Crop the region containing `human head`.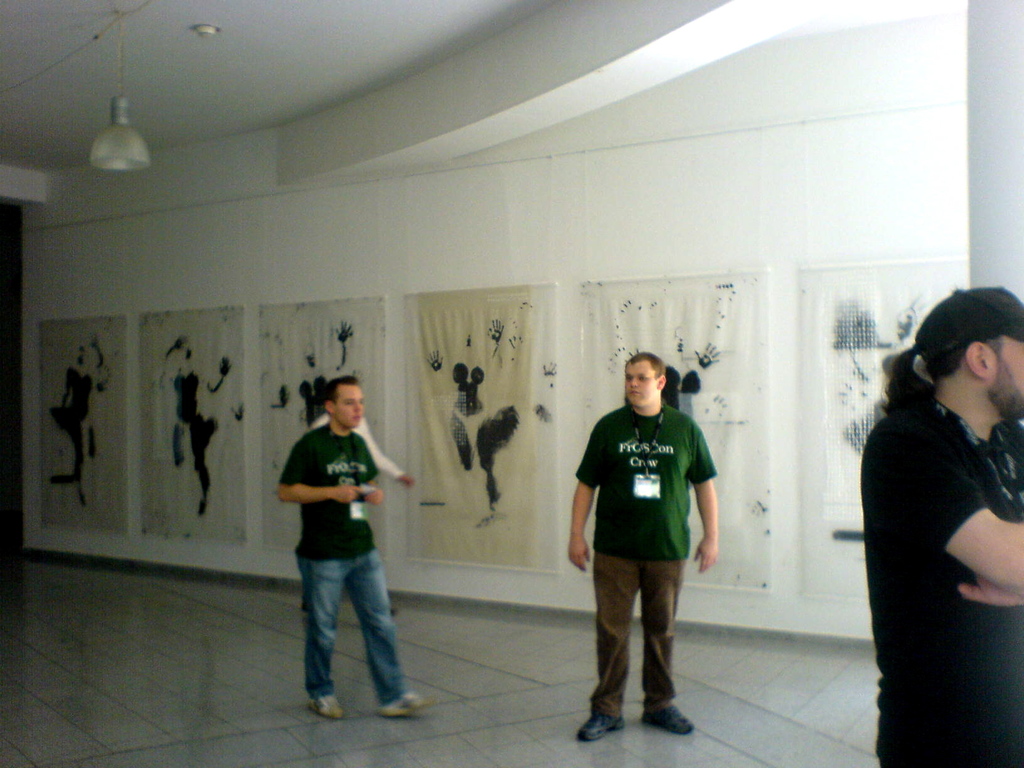
Crop region: [623,351,664,408].
